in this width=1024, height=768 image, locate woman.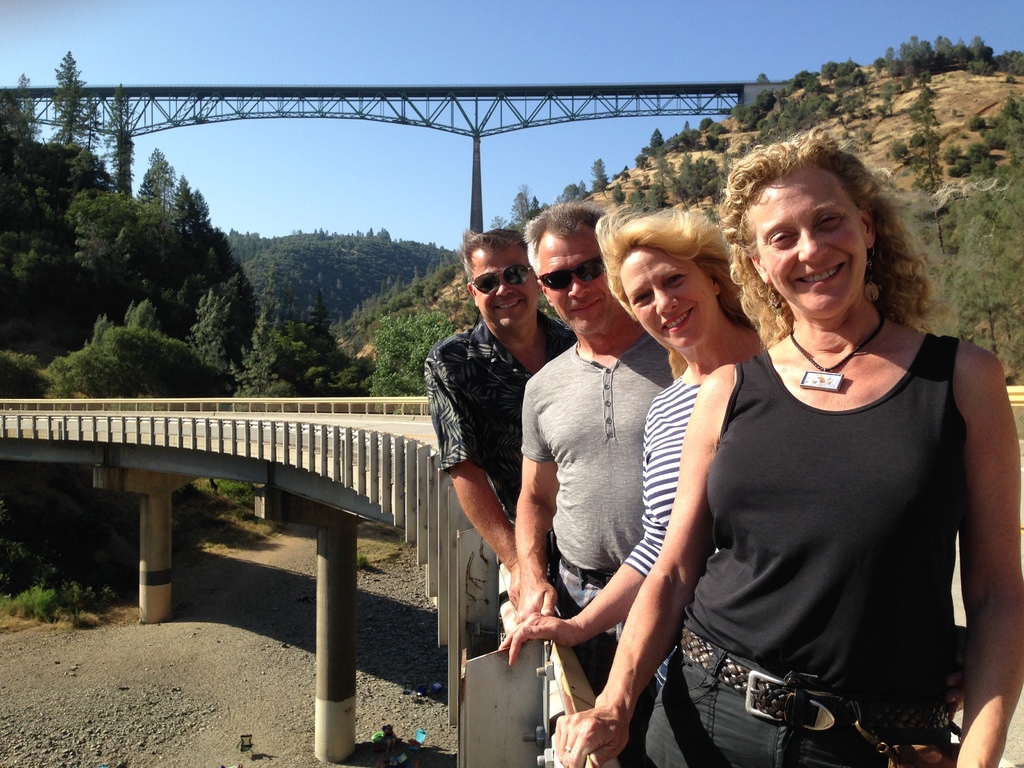
Bounding box: x1=497, y1=206, x2=772, y2=669.
